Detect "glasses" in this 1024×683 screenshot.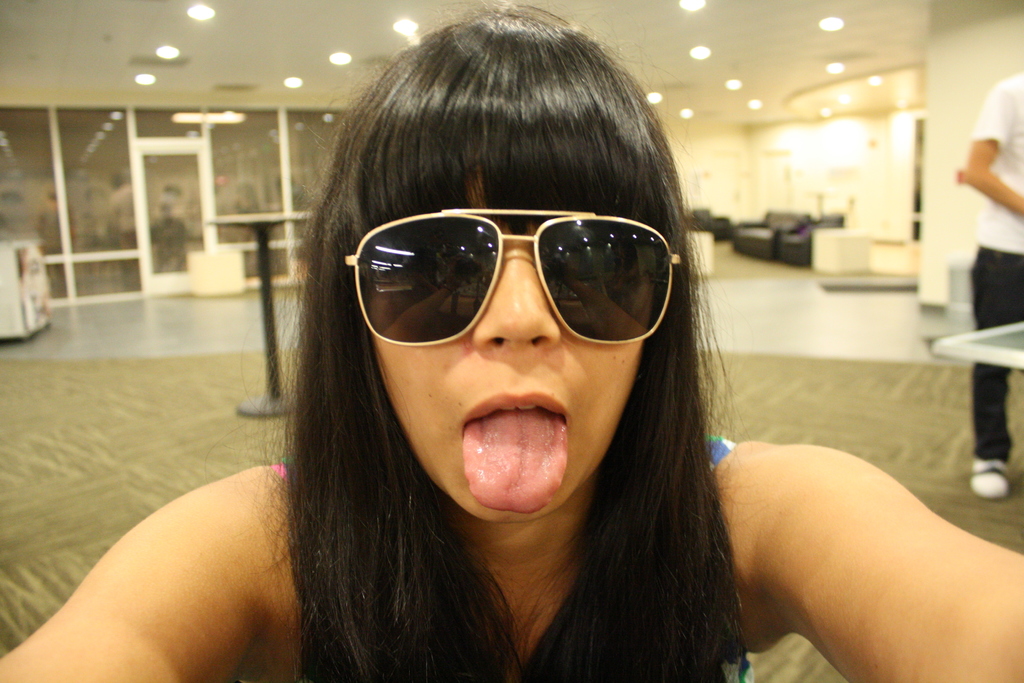
Detection: Rect(356, 227, 660, 354).
